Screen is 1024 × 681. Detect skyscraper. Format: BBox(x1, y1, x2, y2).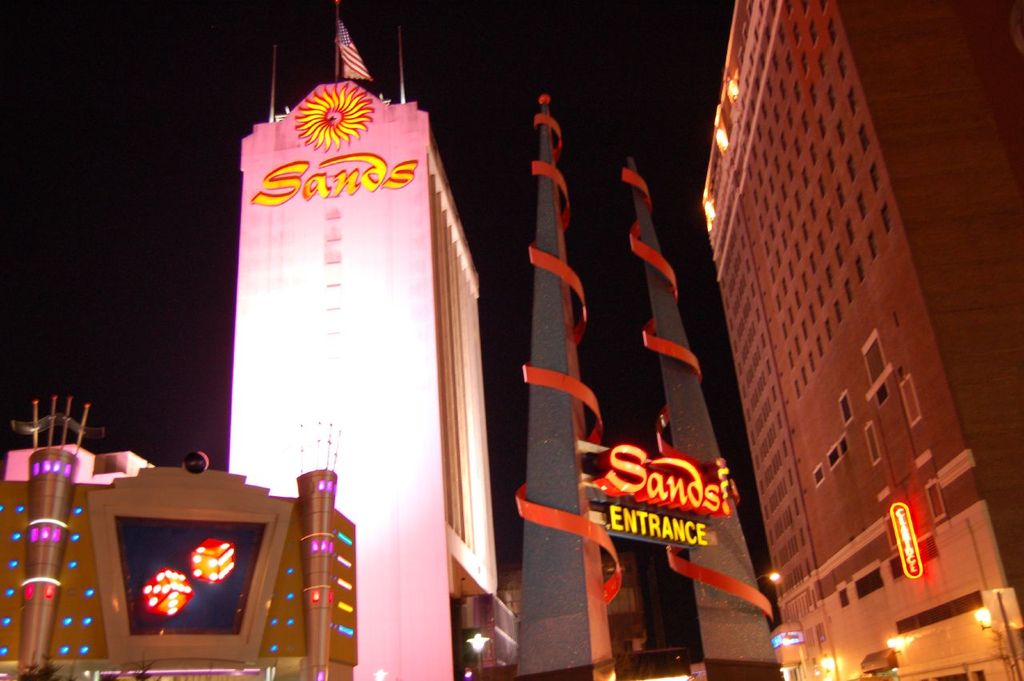
BBox(519, 96, 620, 673).
